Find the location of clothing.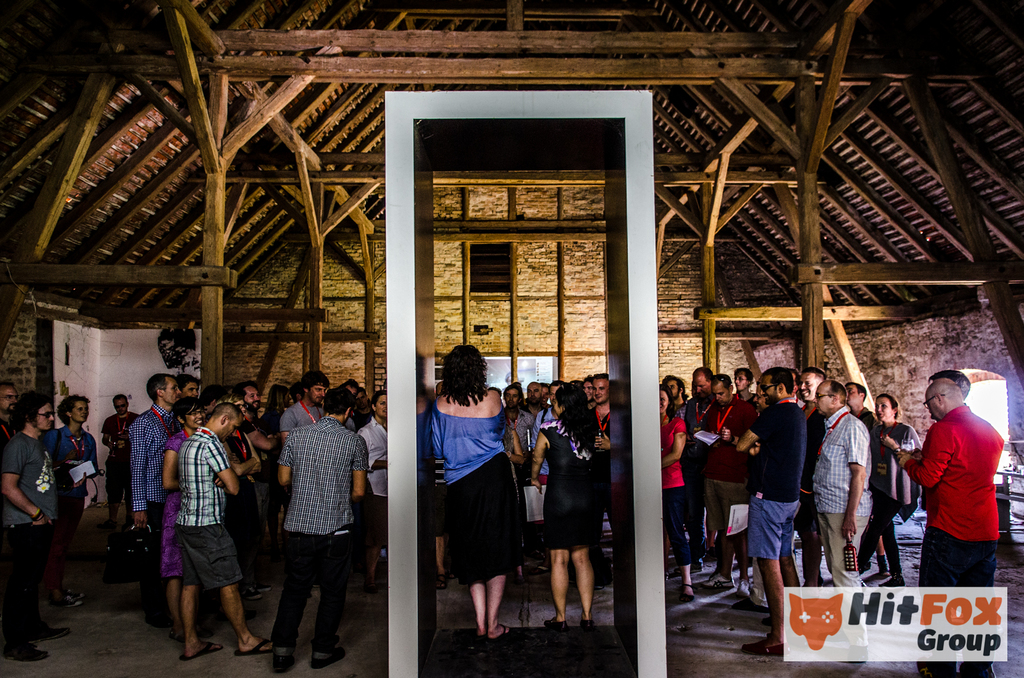
Location: Rect(175, 432, 237, 590).
